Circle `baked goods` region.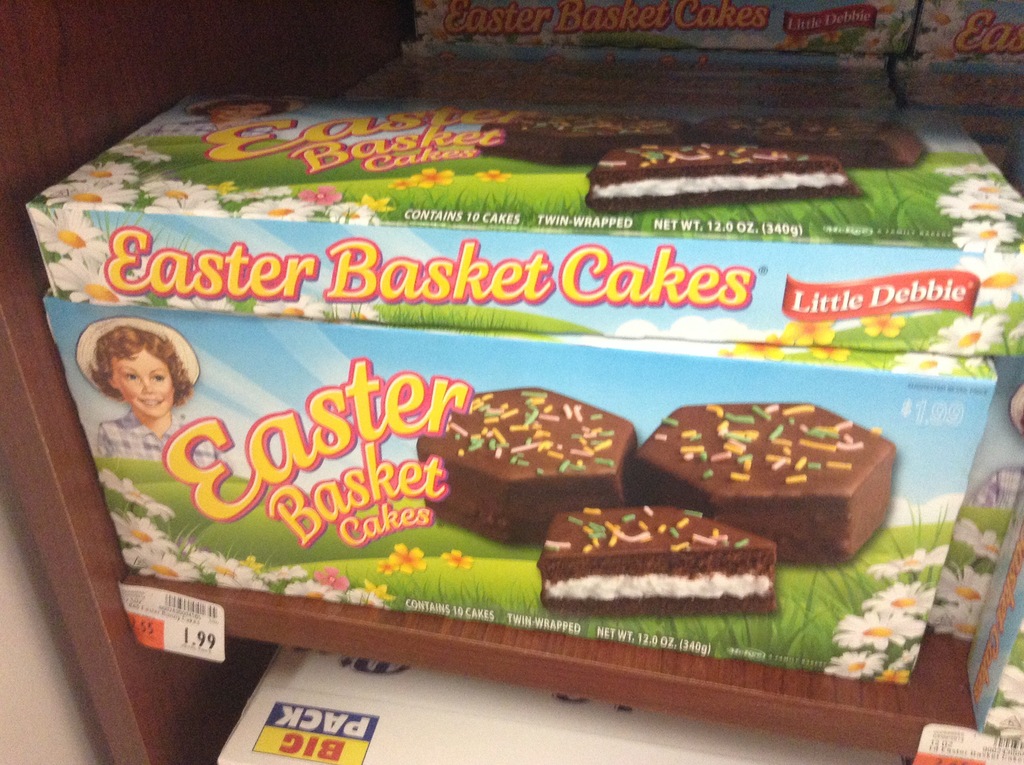
Region: 533 503 781 622.
